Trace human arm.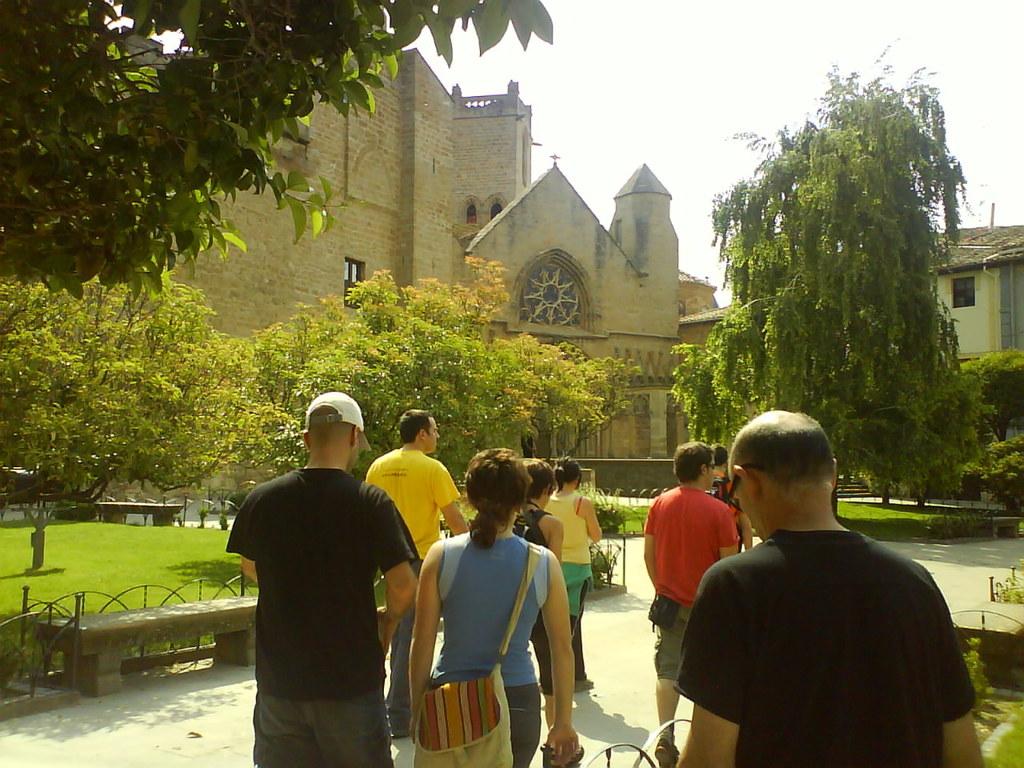
Traced to [x1=638, y1=495, x2=659, y2=583].
